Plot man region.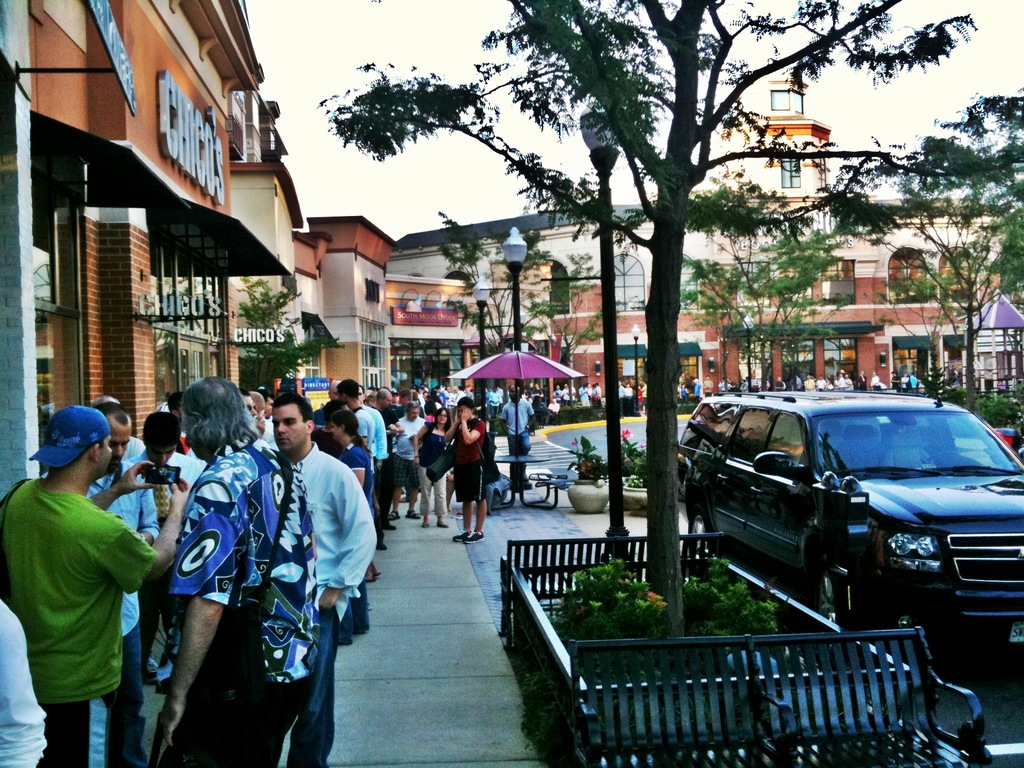
Plotted at select_region(43, 399, 159, 767).
